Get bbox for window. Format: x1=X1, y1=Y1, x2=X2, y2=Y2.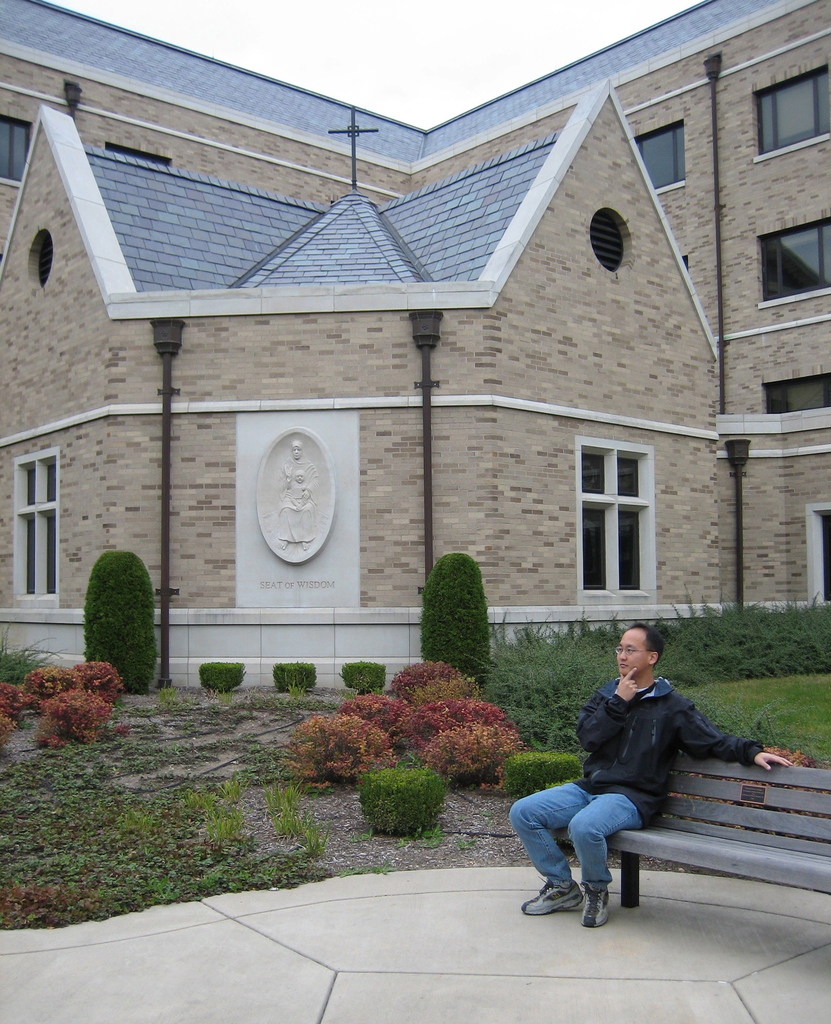
x1=756, y1=216, x2=830, y2=300.
